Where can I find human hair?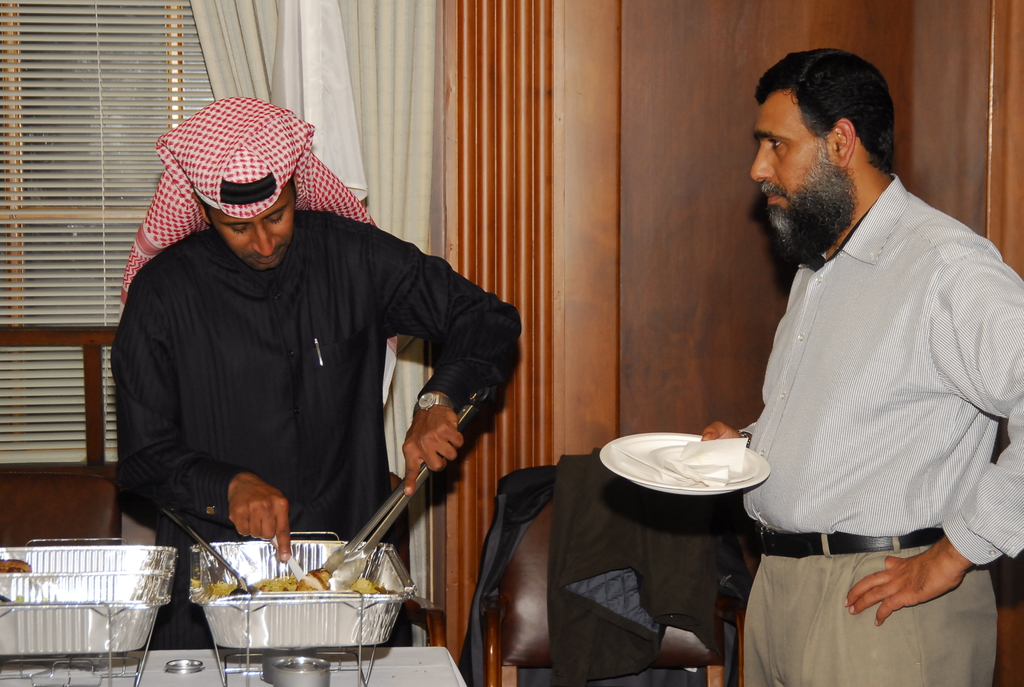
You can find it at box=[751, 53, 895, 196].
